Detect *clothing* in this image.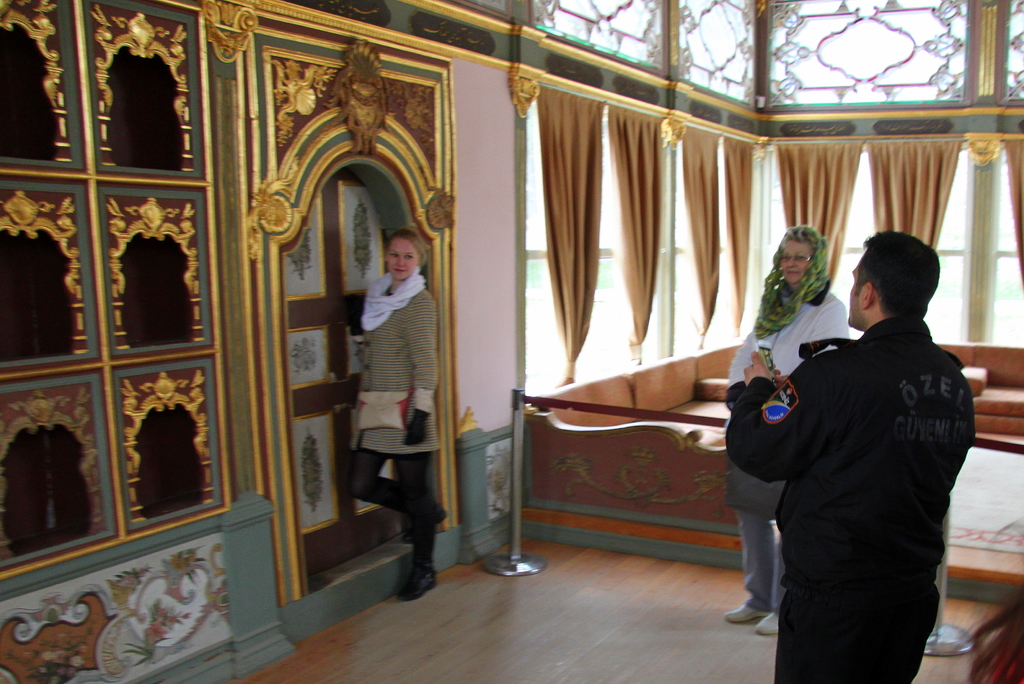
Detection: bbox(726, 225, 843, 608).
